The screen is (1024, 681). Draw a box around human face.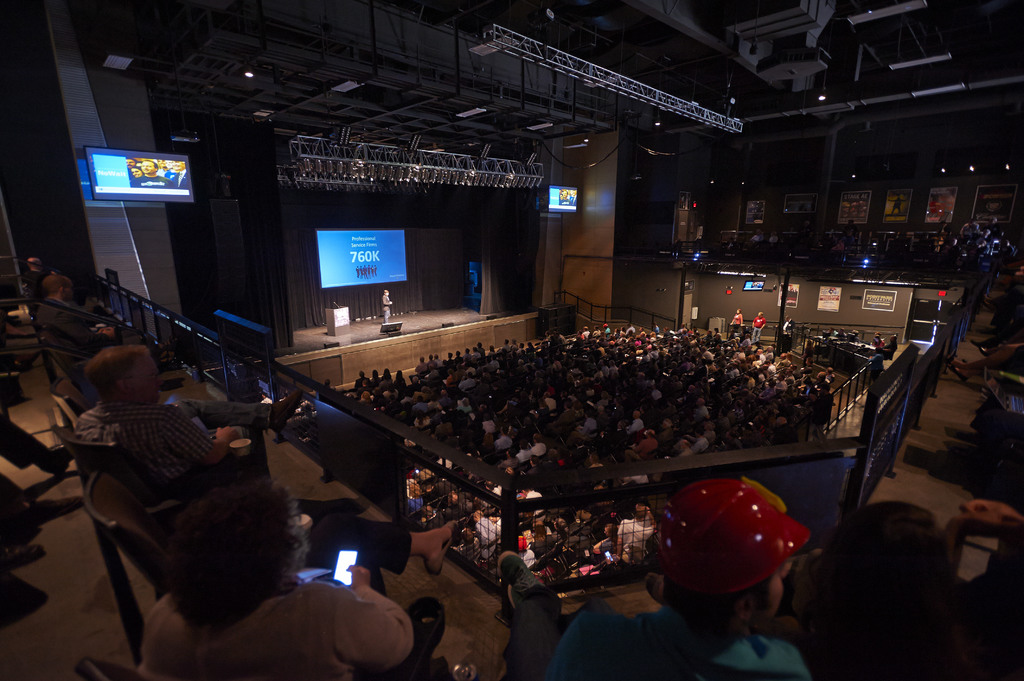
rect(127, 157, 136, 168).
